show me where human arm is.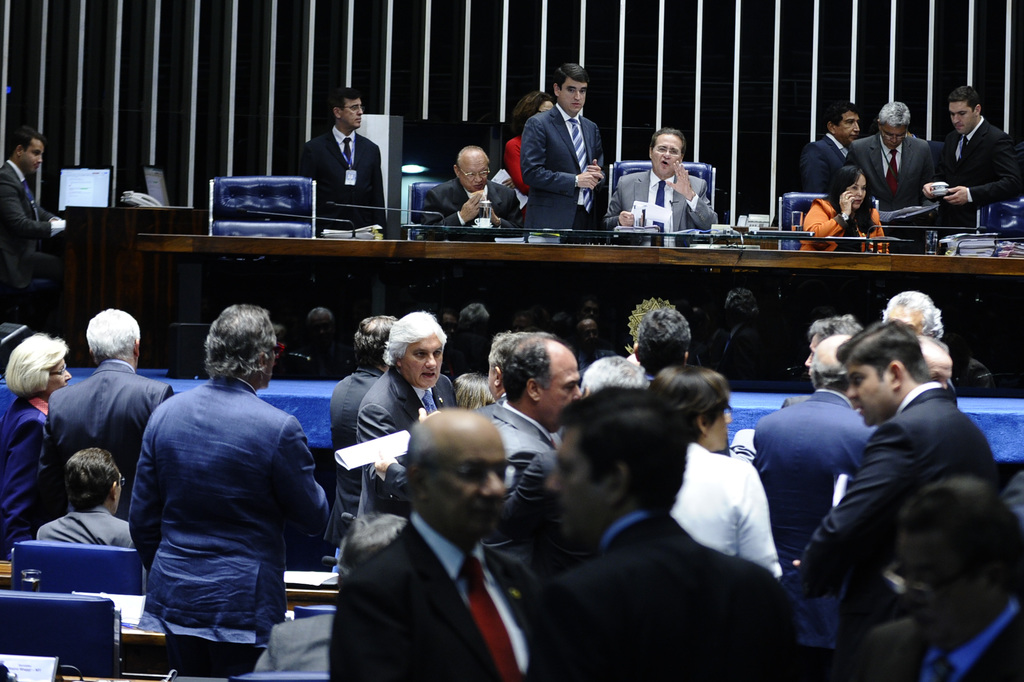
human arm is at locate(524, 117, 606, 190).
